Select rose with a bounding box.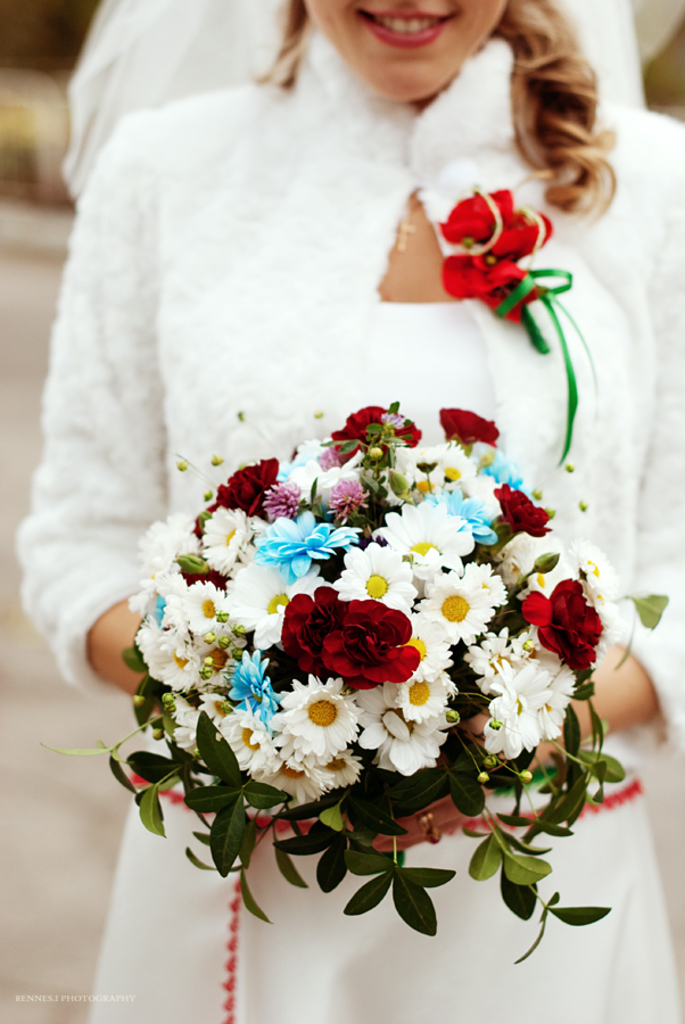
crop(213, 457, 279, 520).
